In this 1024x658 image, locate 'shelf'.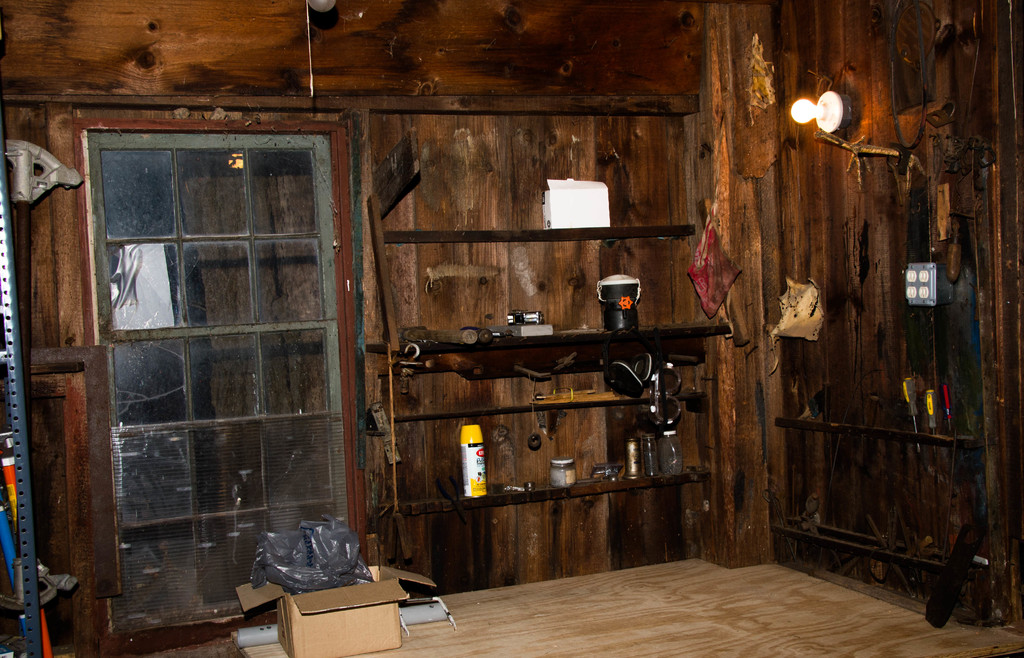
Bounding box: bbox(391, 311, 726, 361).
